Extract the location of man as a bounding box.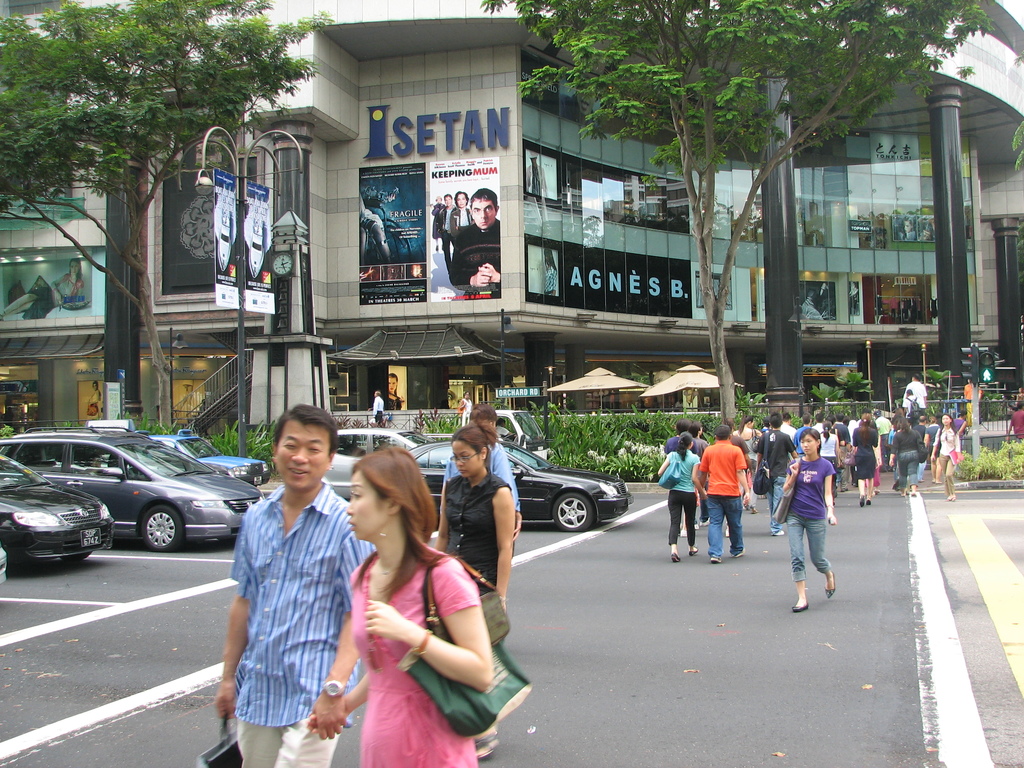
left=436, top=191, right=454, bottom=271.
